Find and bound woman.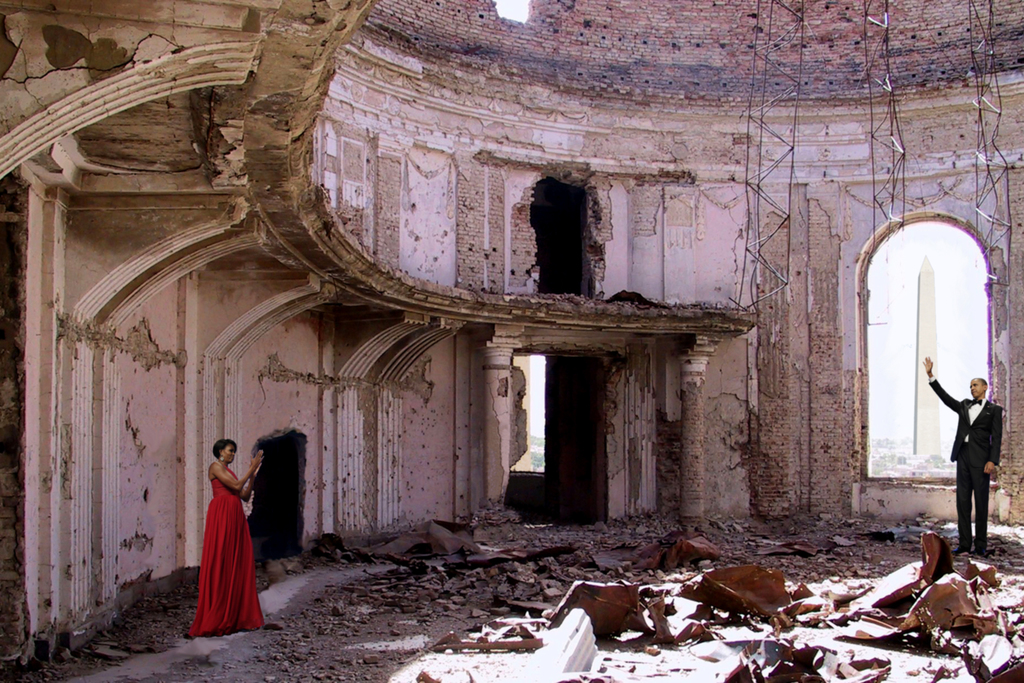
Bound: 177 440 259 641.
